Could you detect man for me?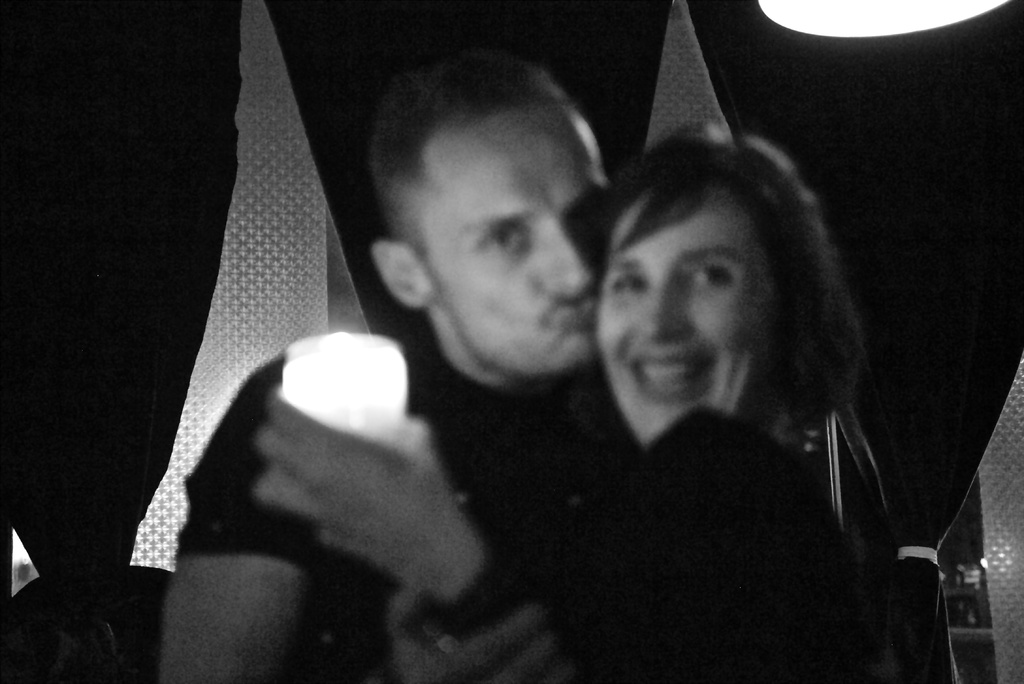
Detection result: box(161, 55, 615, 683).
